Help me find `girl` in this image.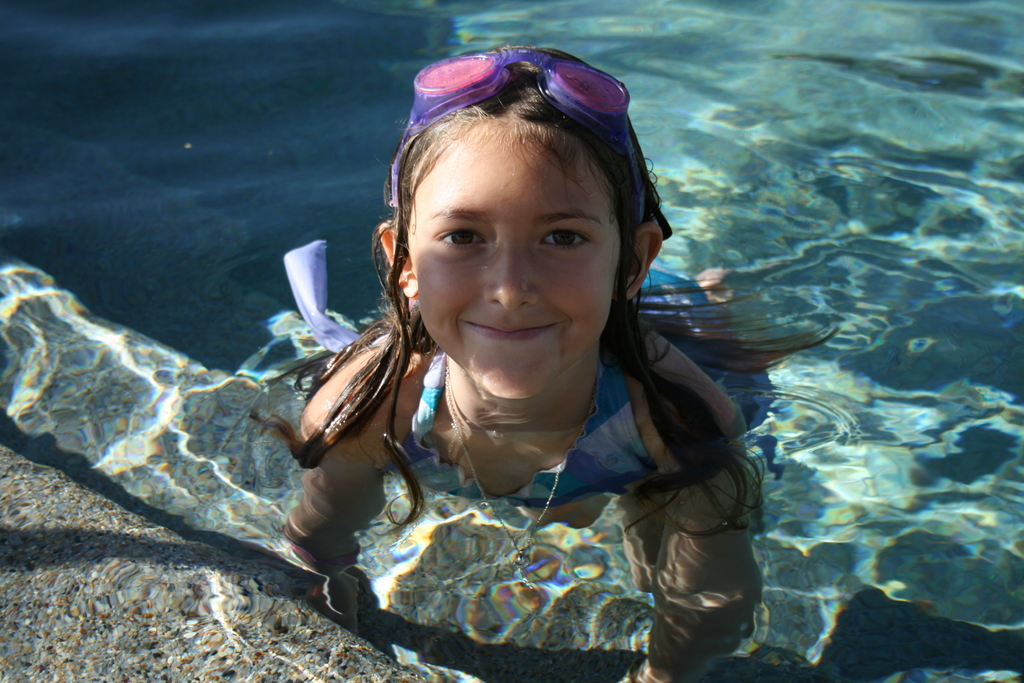
Found it: [280, 42, 838, 674].
